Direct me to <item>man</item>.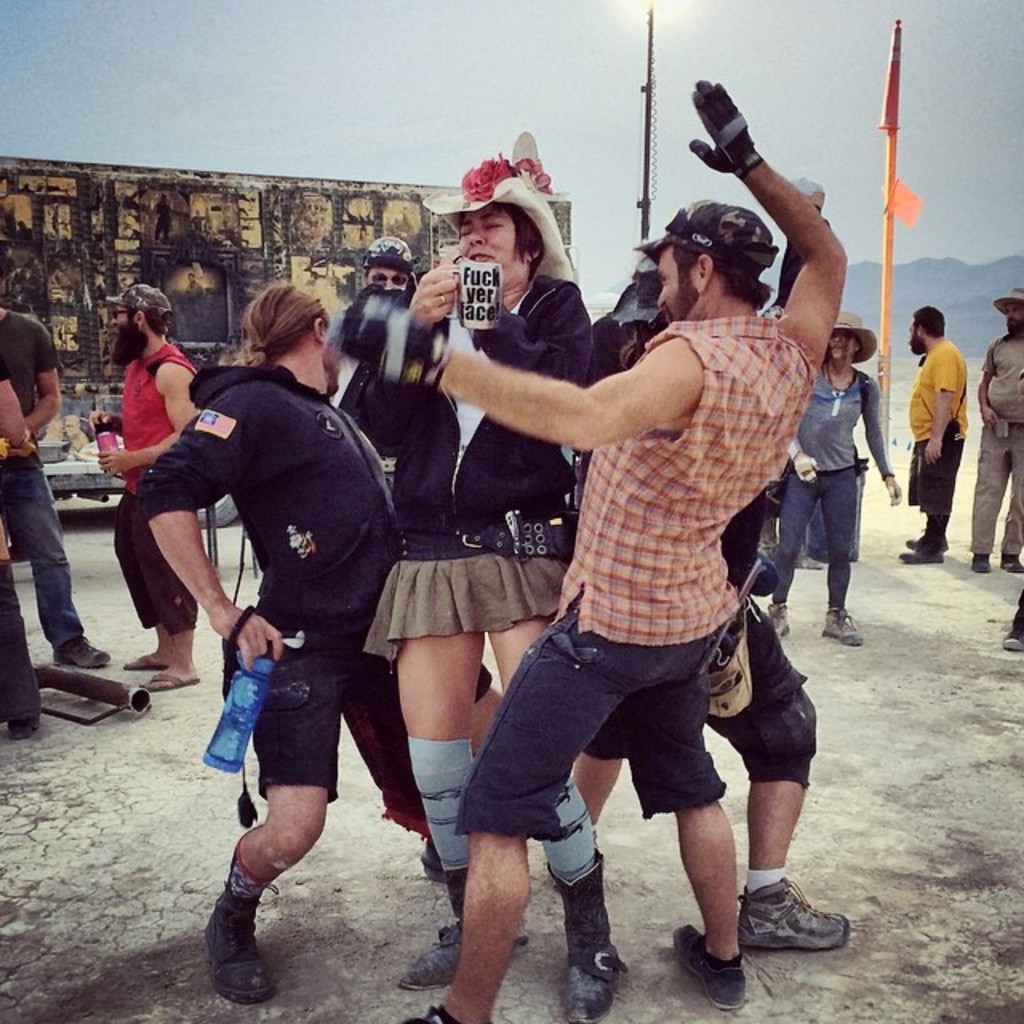
Direction: Rect(907, 306, 966, 558).
